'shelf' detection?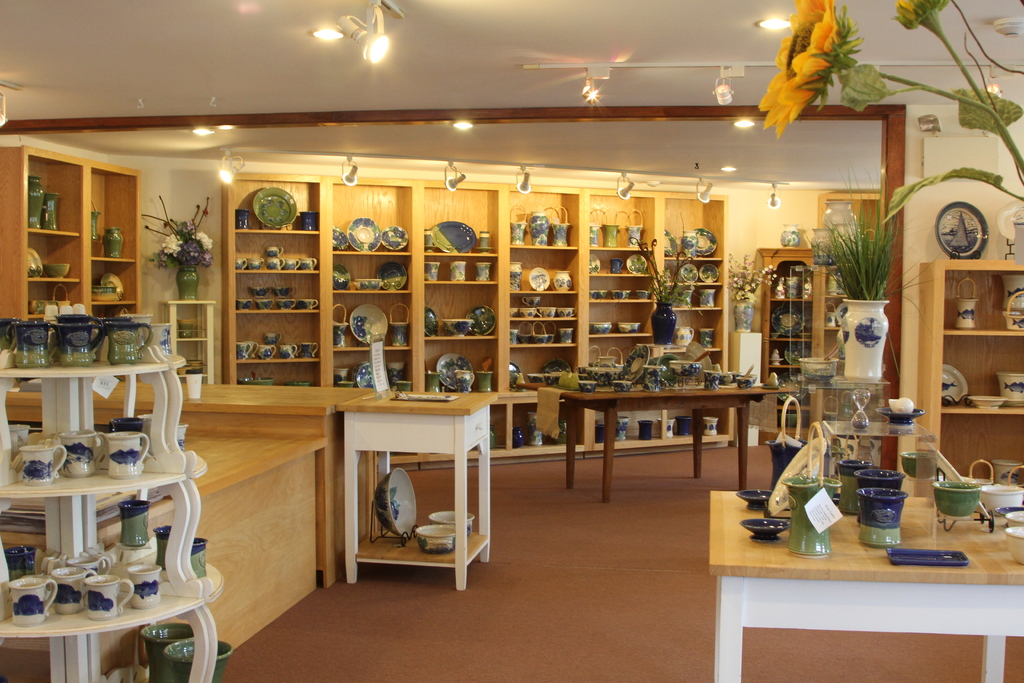
rect(23, 283, 87, 320)
